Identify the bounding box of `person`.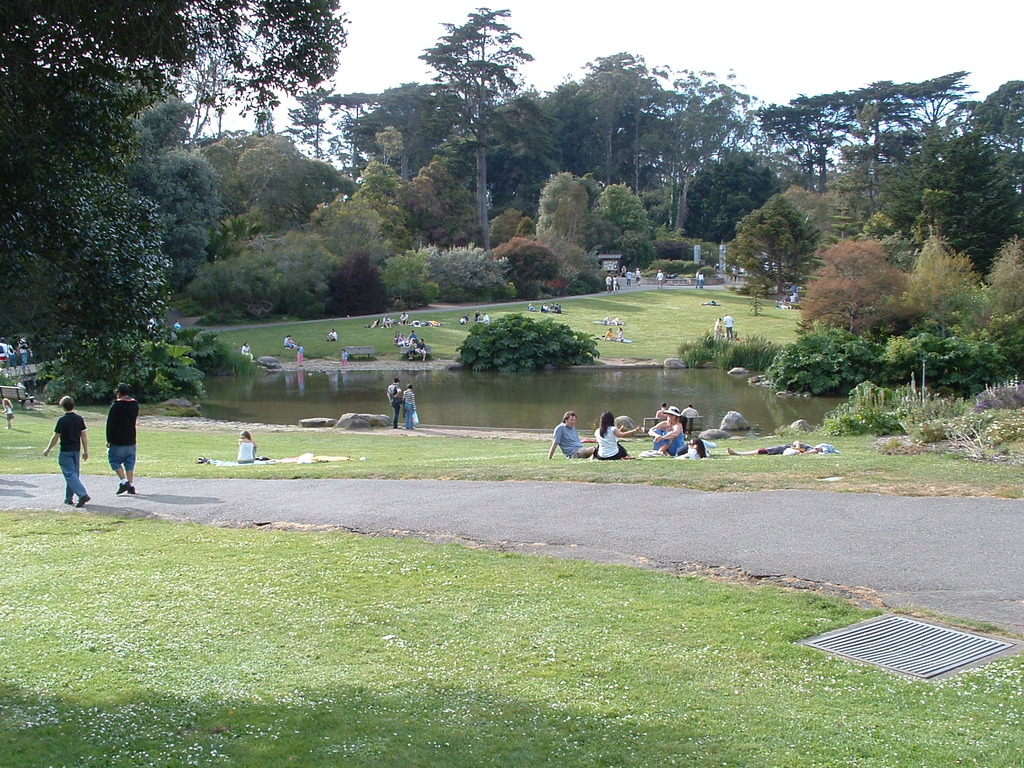
l=480, t=310, r=490, b=331.
